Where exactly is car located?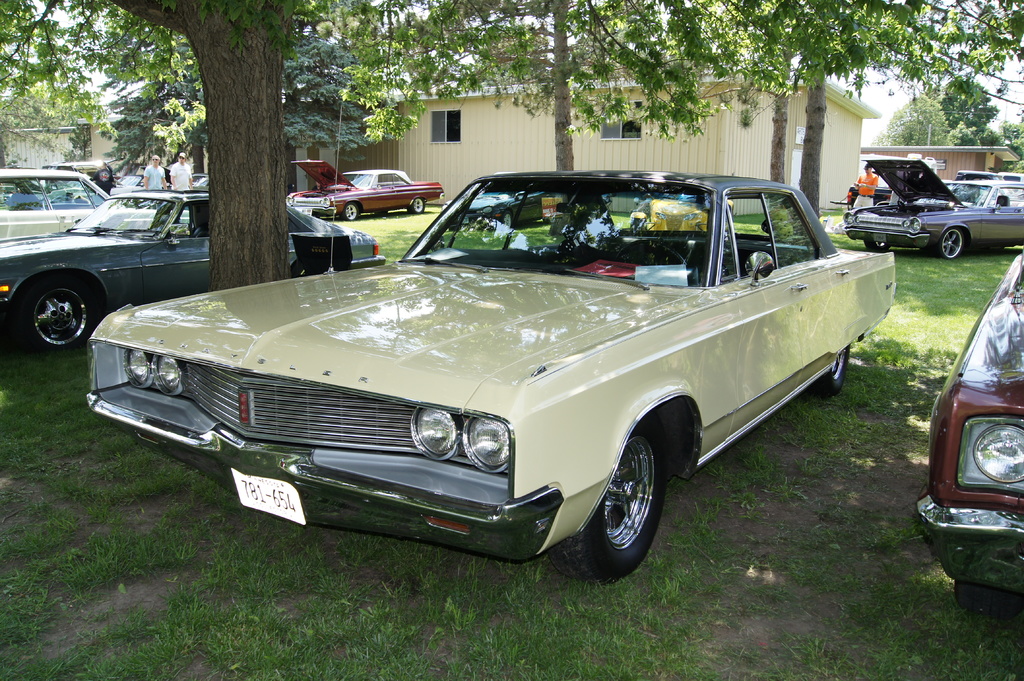
Its bounding box is pyautogui.locateOnScreen(279, 149, 442, 207).
